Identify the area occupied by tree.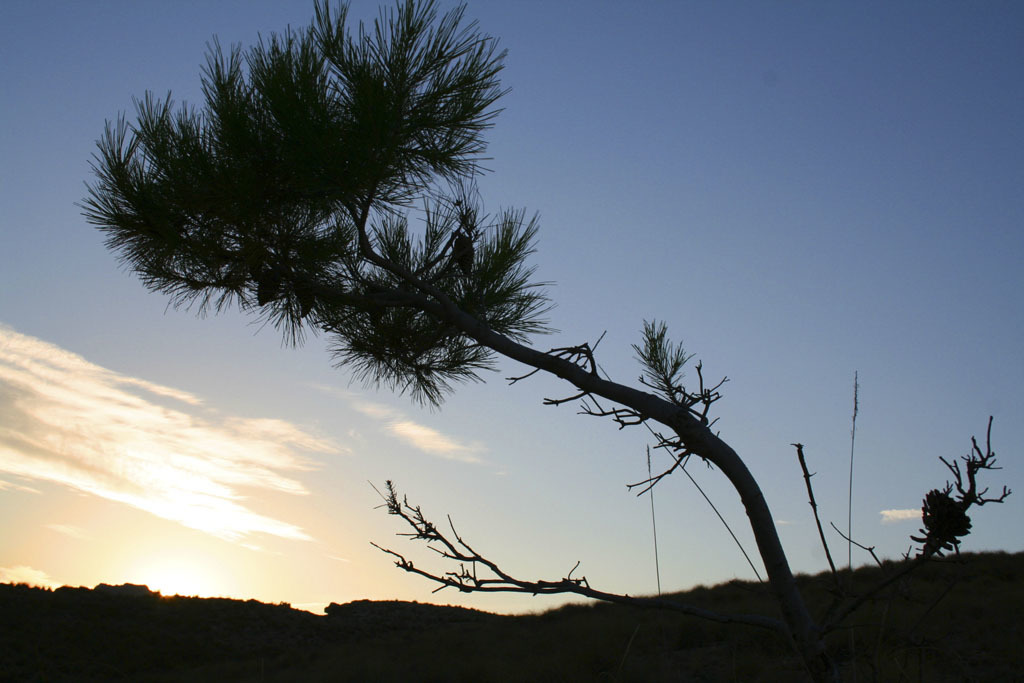
Area: left=832, top=410, right=1014, bottom=566.
